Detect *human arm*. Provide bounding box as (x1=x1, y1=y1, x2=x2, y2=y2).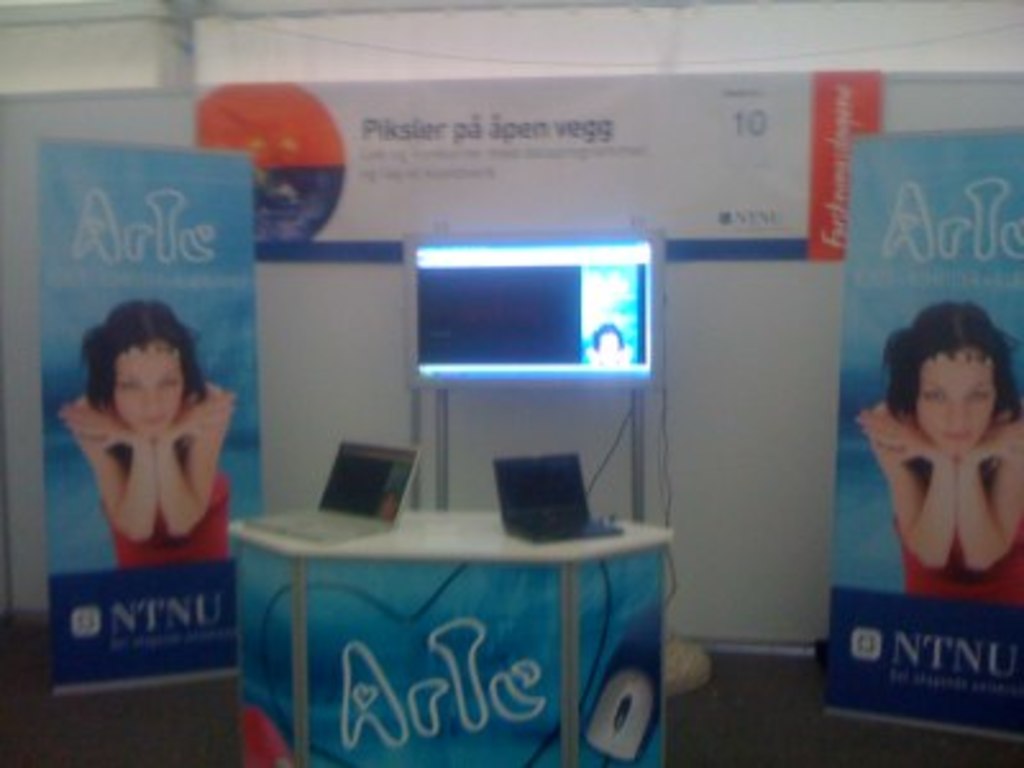
(x1=950, y1=417, x2=1021, y2=576).
